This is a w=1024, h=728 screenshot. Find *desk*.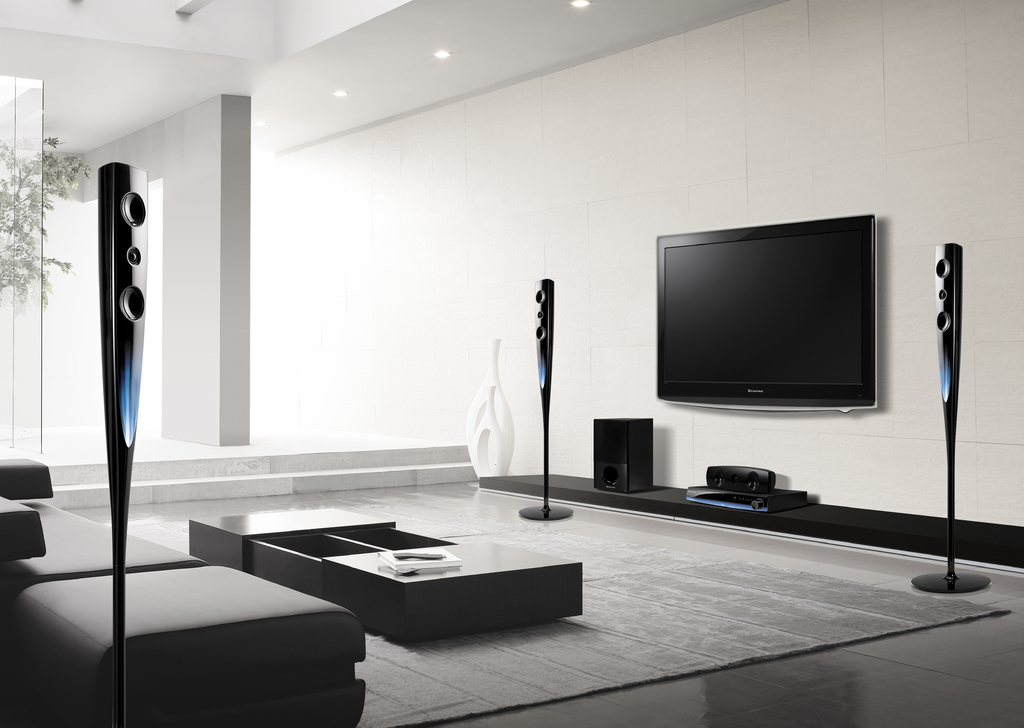
Bounding box: 247/515/604/647.
